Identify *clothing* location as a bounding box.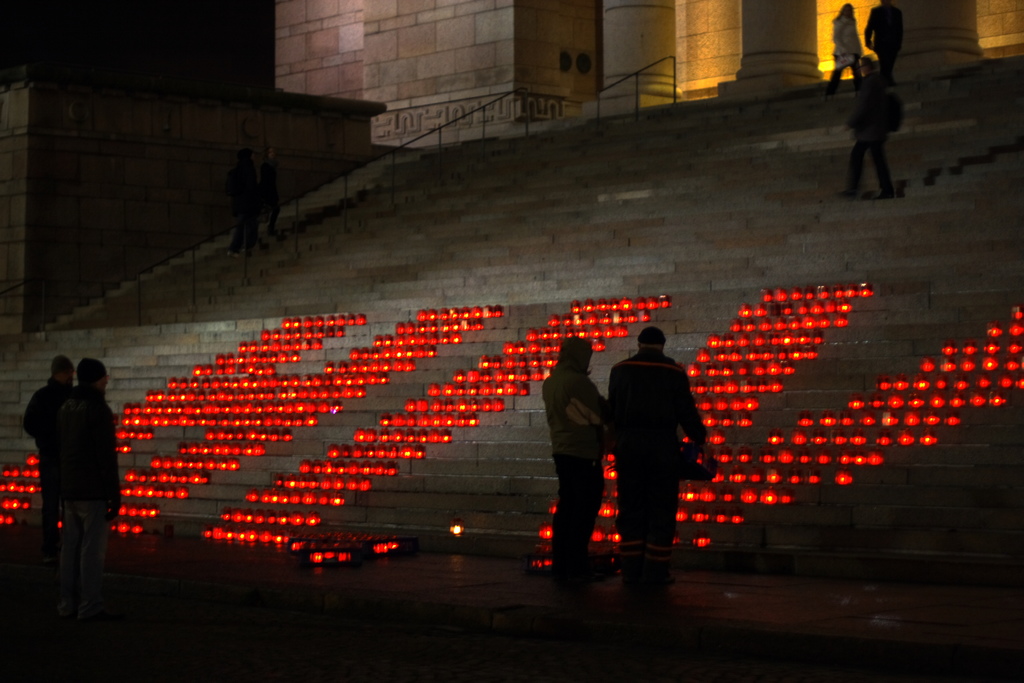
<box>602,356,702,577</box>.
